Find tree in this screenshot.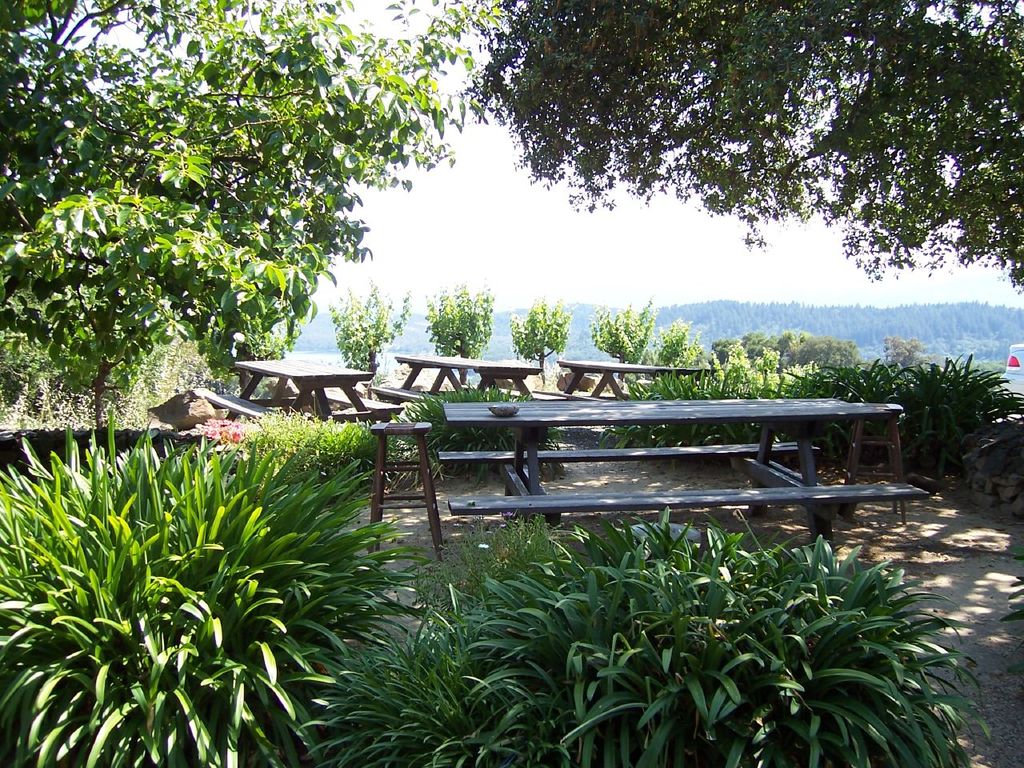
The bounding box for tree is box=[590, 293, 656, 393].
